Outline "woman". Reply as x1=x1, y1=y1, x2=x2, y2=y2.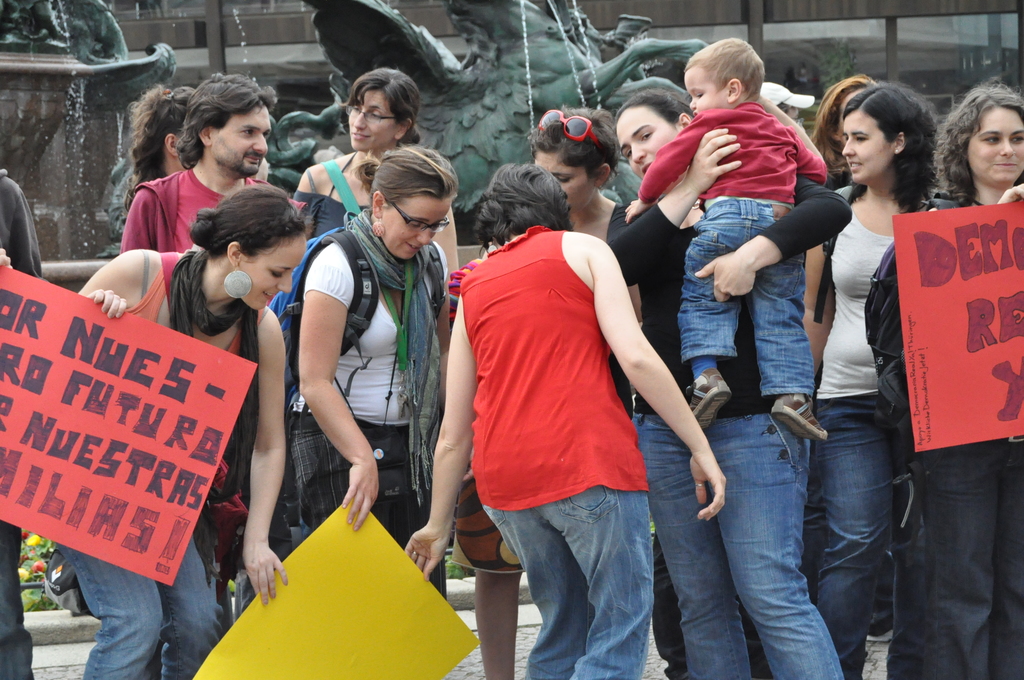
x1=797, y1=81, x2=955, y2=679.
